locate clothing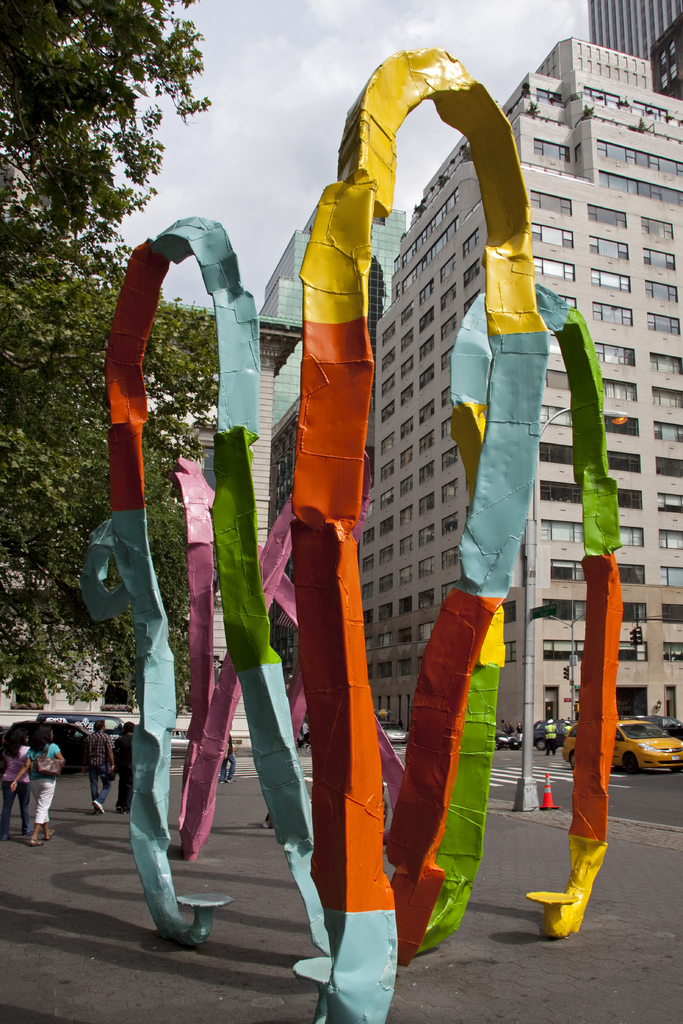
33, 774, 60, 822
